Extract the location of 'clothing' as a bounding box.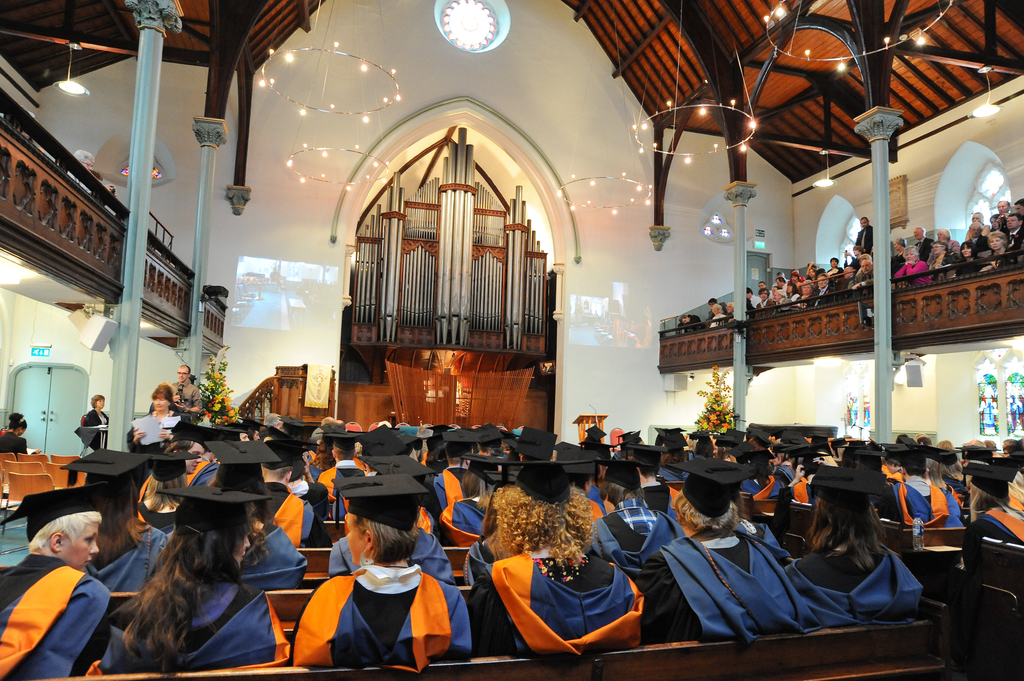
region(590, 501, 687, 570).
